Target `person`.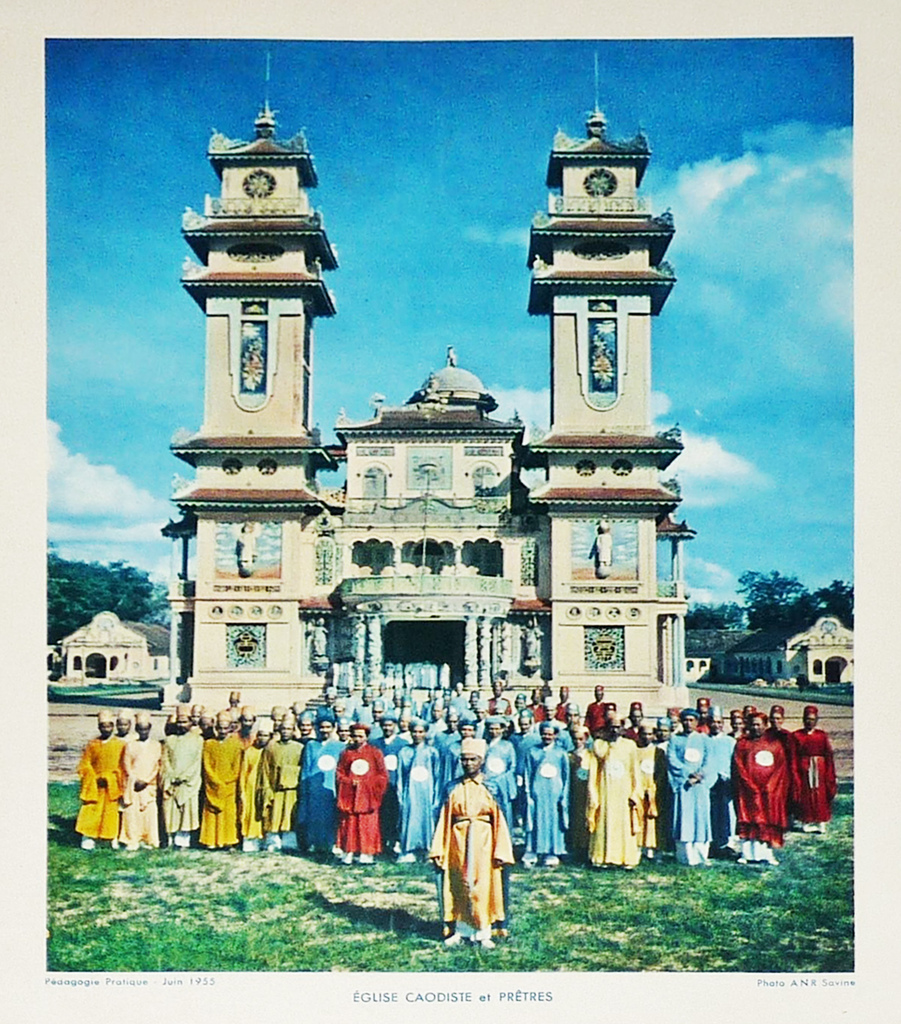
Target region: {"left": 736, "top": 719, "right": 788, "bottom": 862}.
